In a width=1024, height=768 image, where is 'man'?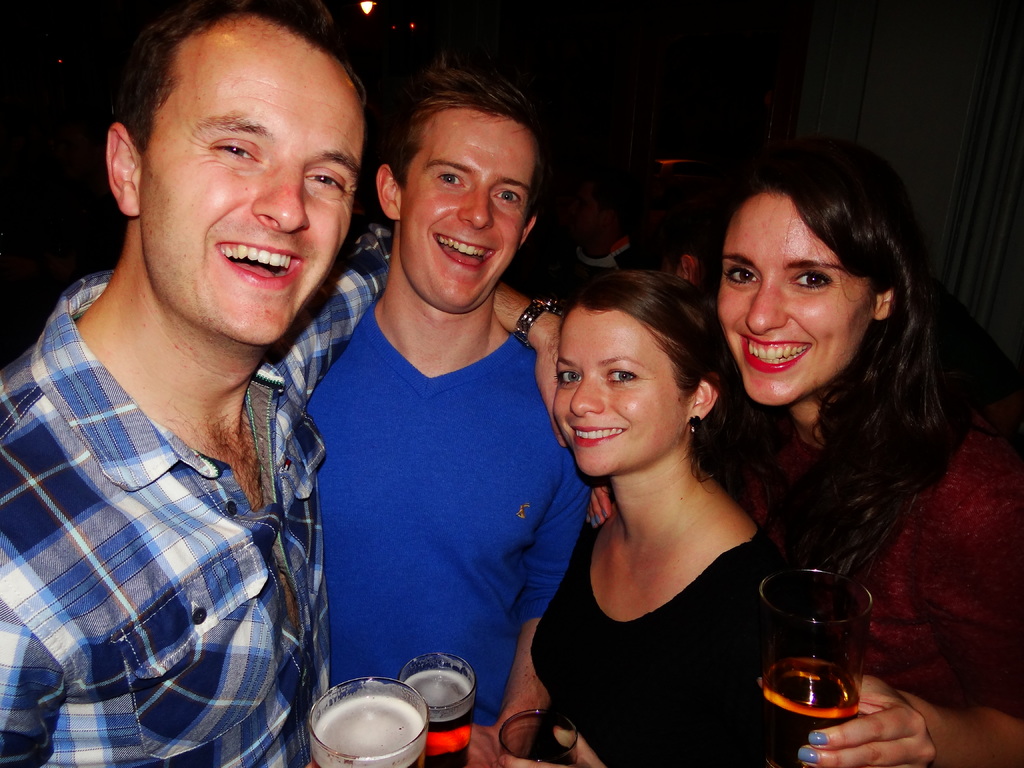
(left=0, top=0, right=560, bottom=767).
